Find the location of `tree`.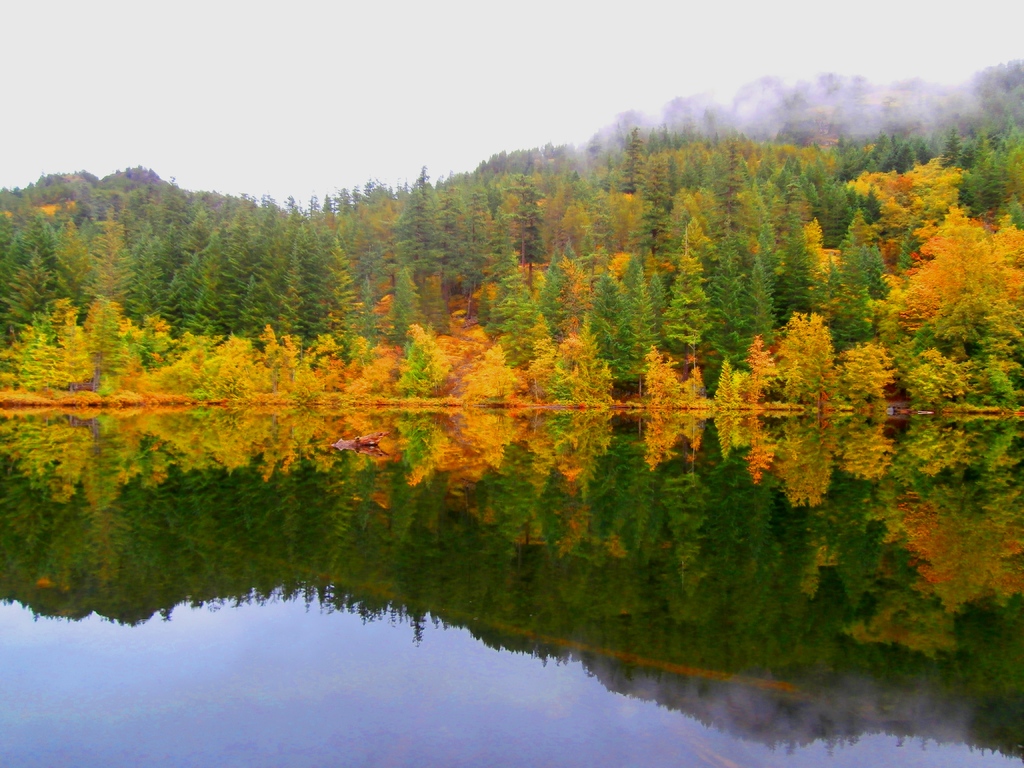
Location: {"x1": 532, "y1": 321, "x2": 565, "y2": 404}.
